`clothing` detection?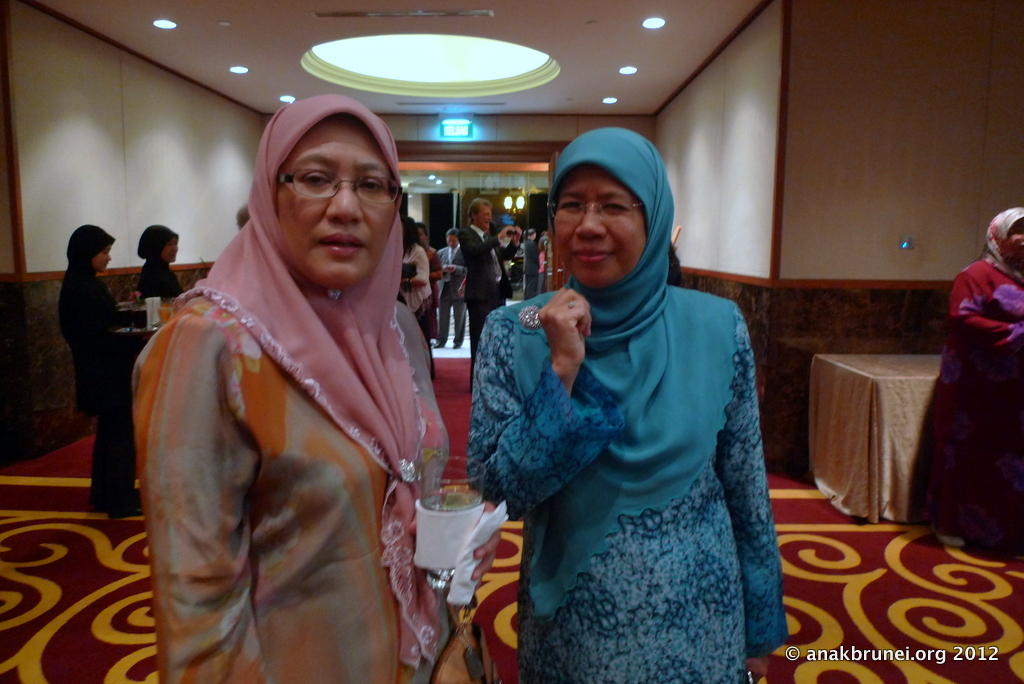
495/194/790/683
